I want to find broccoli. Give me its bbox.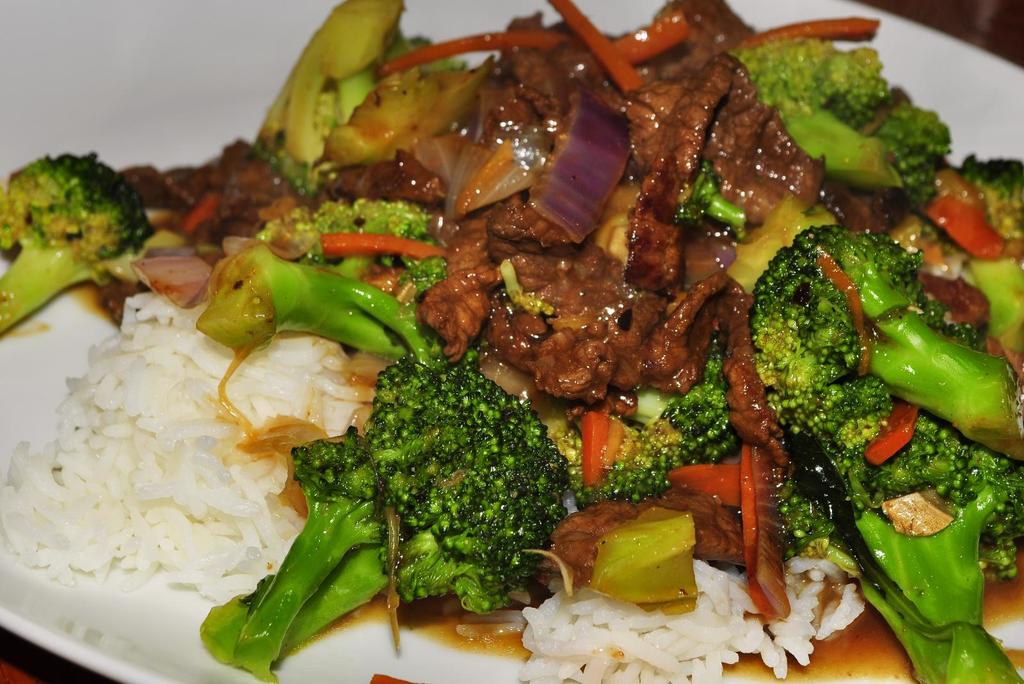
left=956, top=153, right=1021, bottom=241.
